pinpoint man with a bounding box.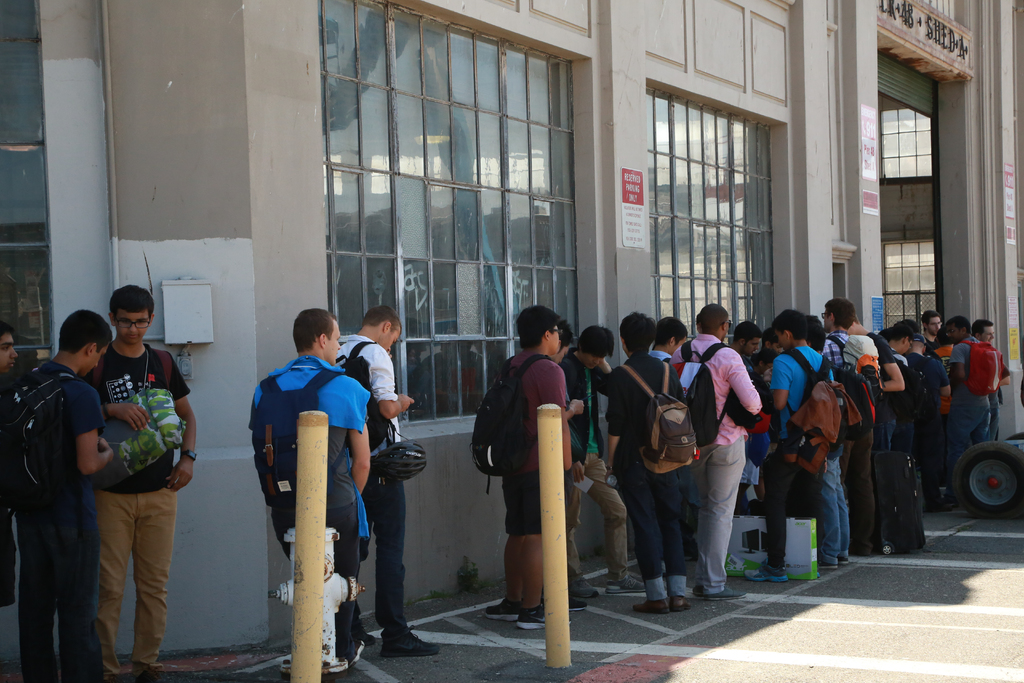
x1=946, y1=317, x2=991, y2=457.
